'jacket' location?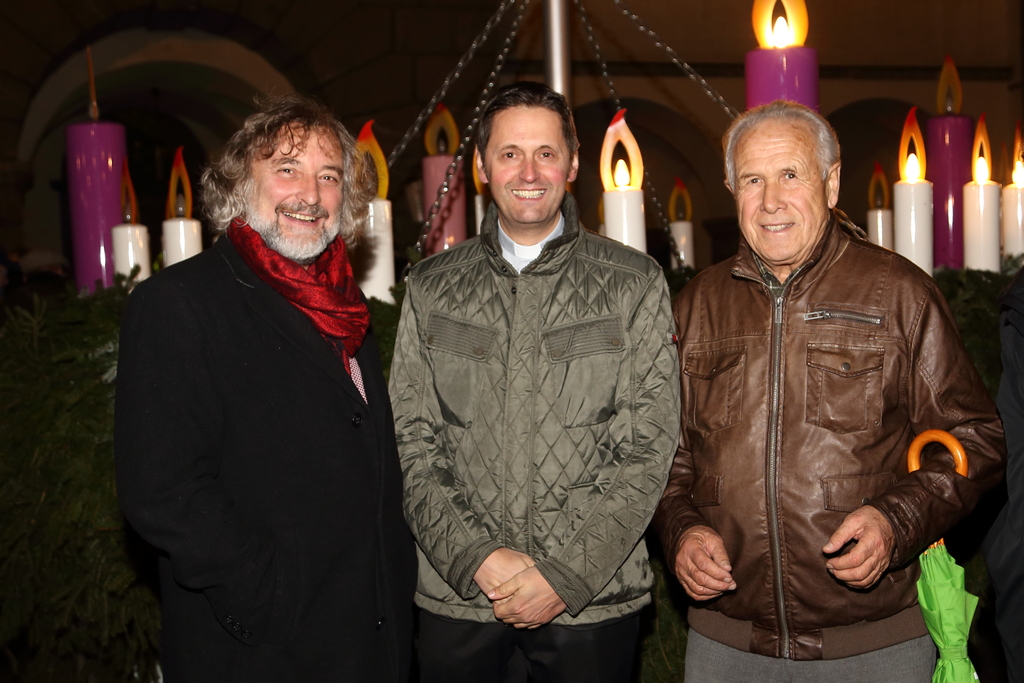
box(118, 236, 425, 682)
